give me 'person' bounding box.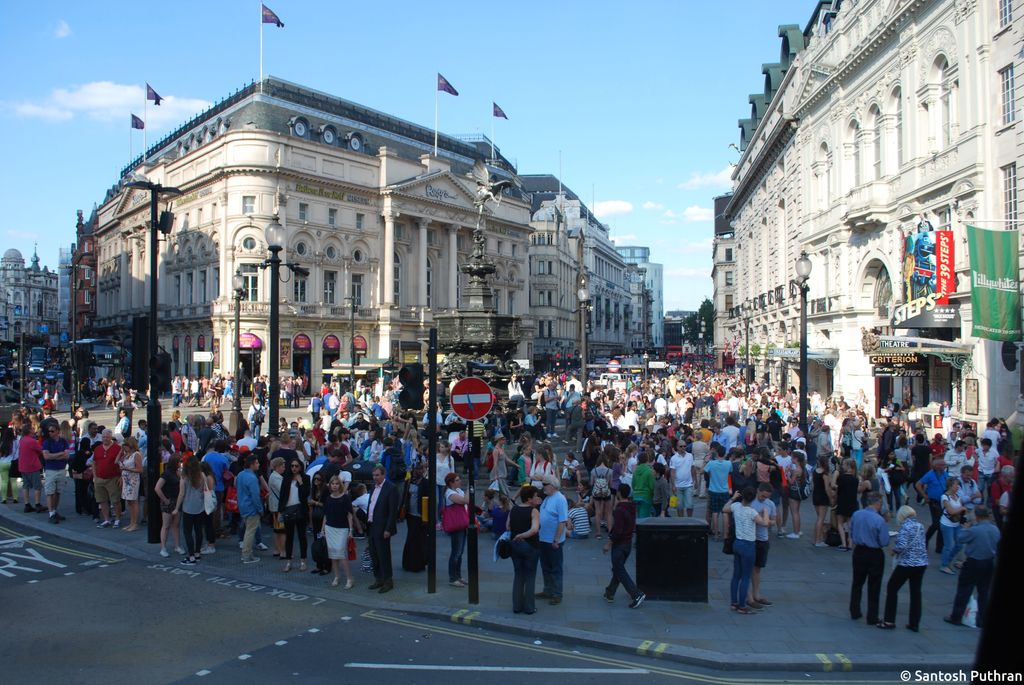
<region>442, 472, 469, 583</region>.
